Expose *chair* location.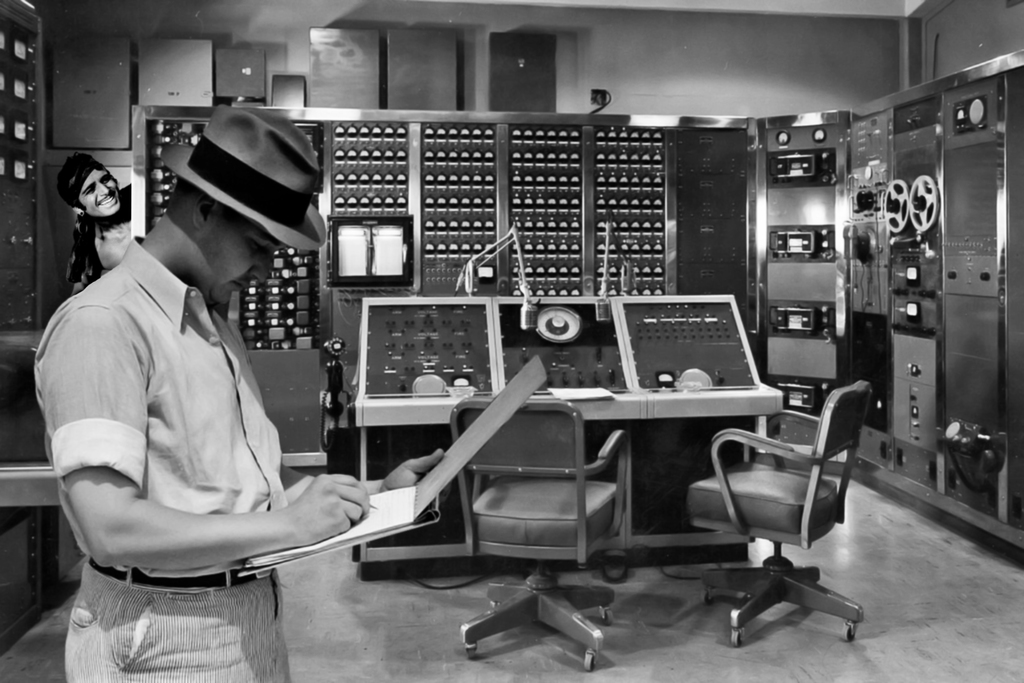
Exposed at rect(700, 348, 873, 664).
